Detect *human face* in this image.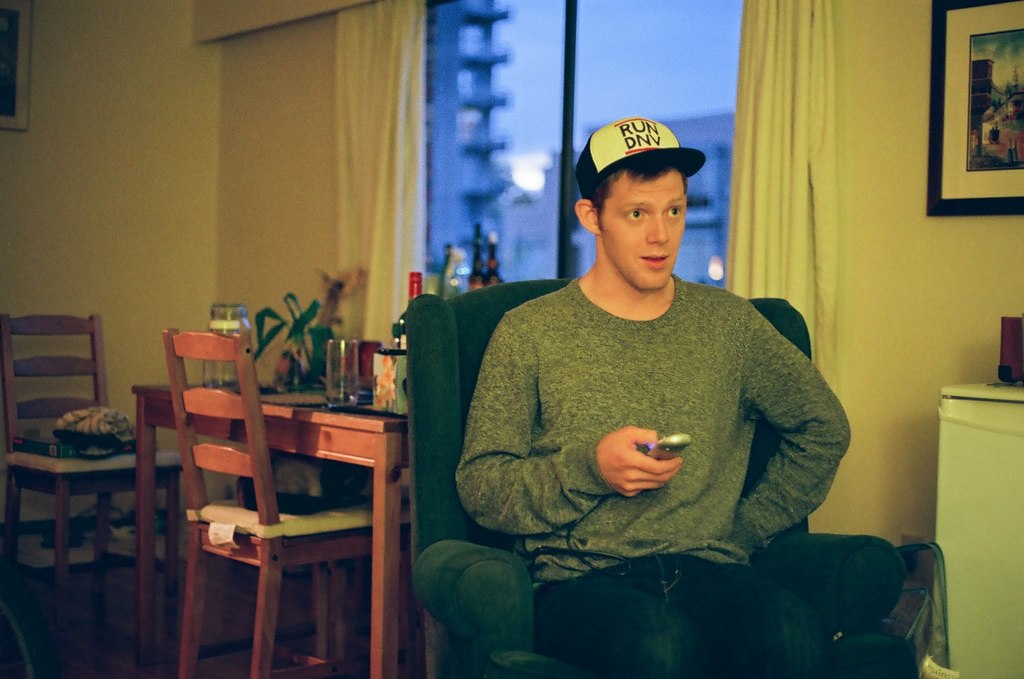
Detection: 601:171:685:291.
